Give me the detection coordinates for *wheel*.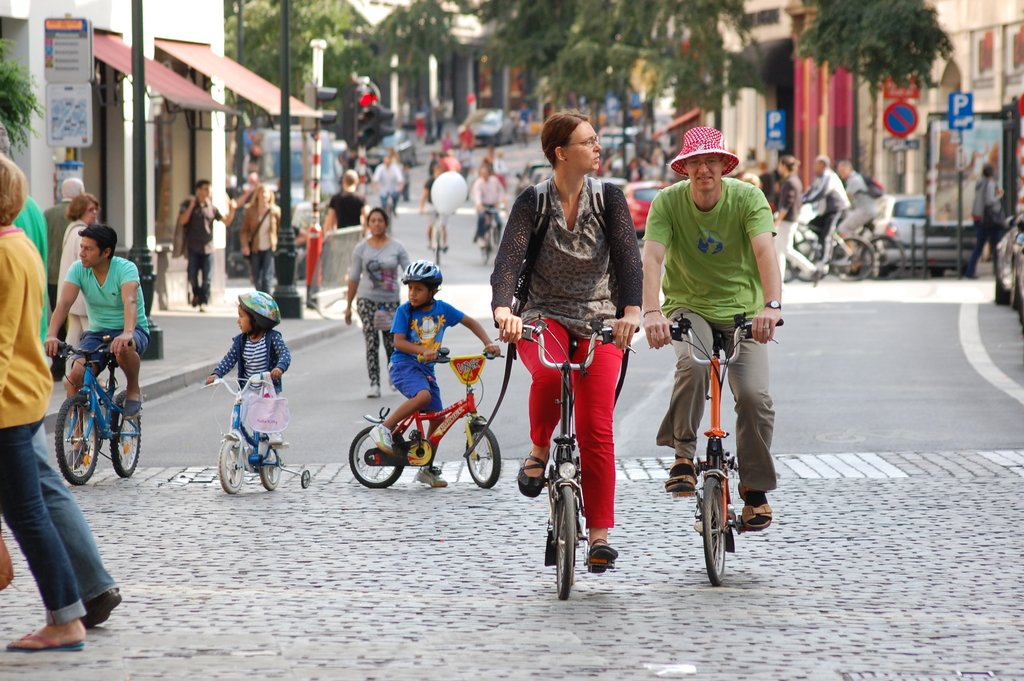
box=[111, 389, 143, 477].
